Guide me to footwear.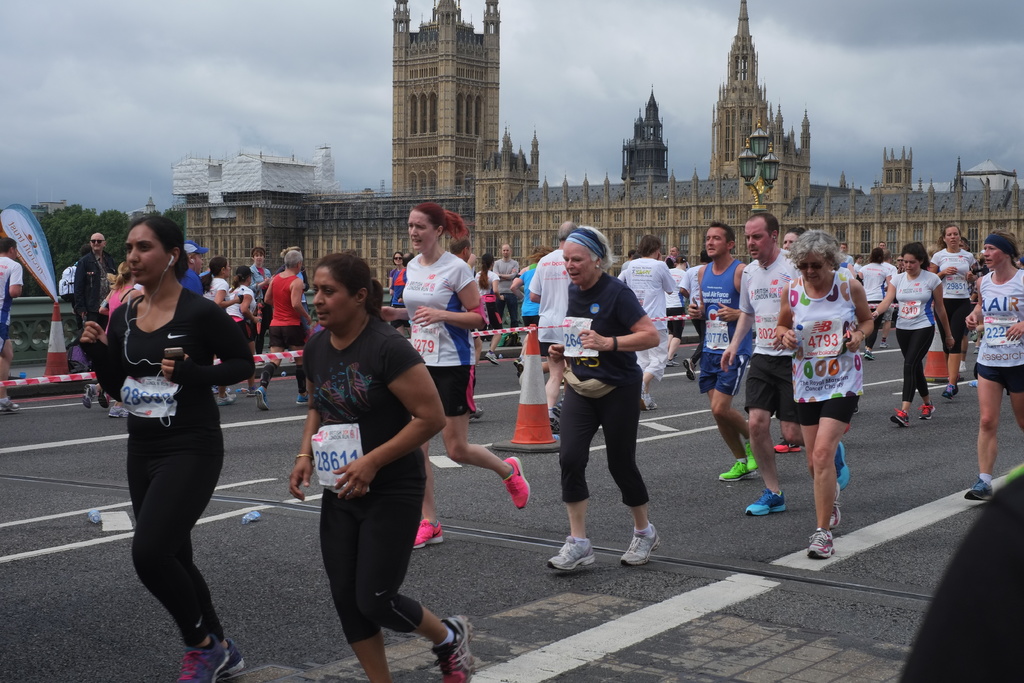
Guidance: x1=879, y1=339, x2=891, y2=350.
